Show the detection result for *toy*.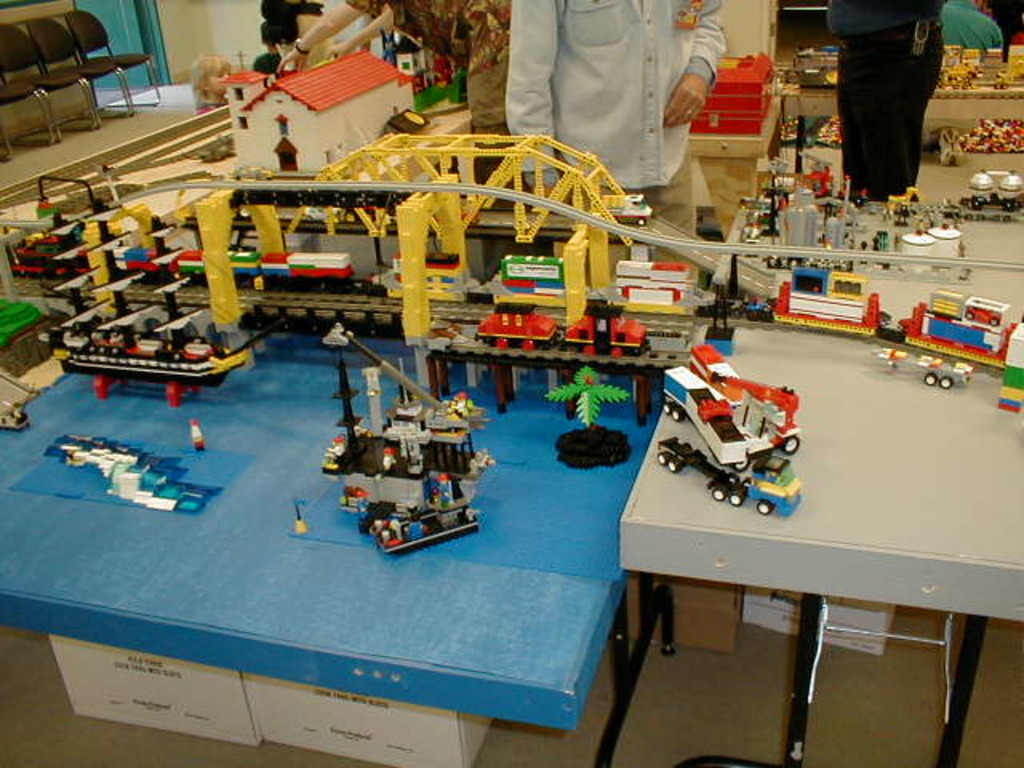
0/200/1022/422.
